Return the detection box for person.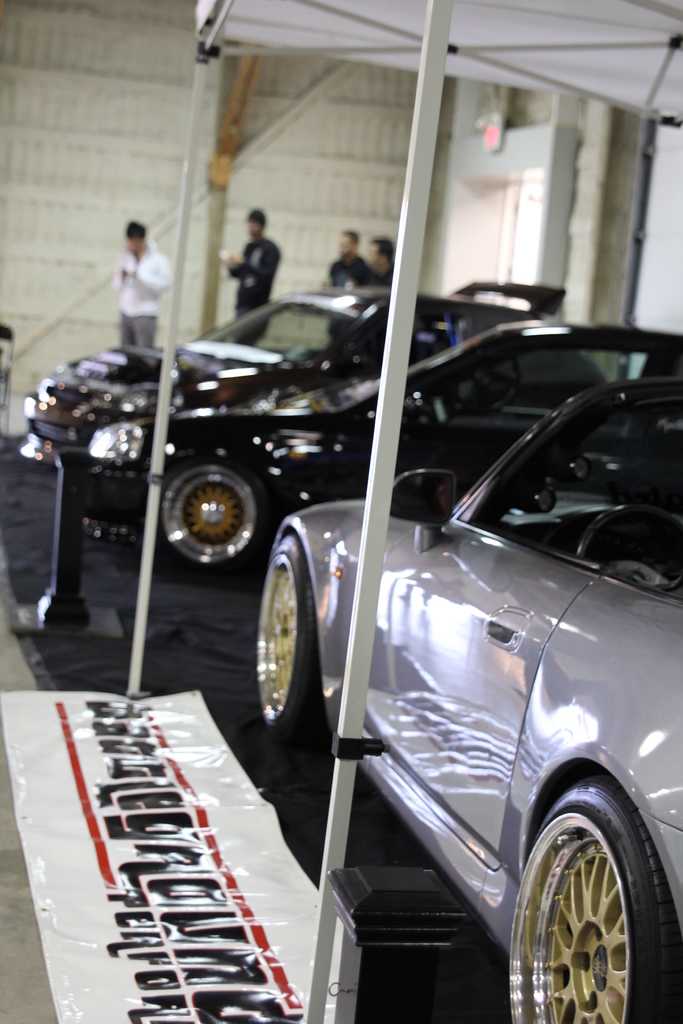
crop(370, 233, 391, 271).
